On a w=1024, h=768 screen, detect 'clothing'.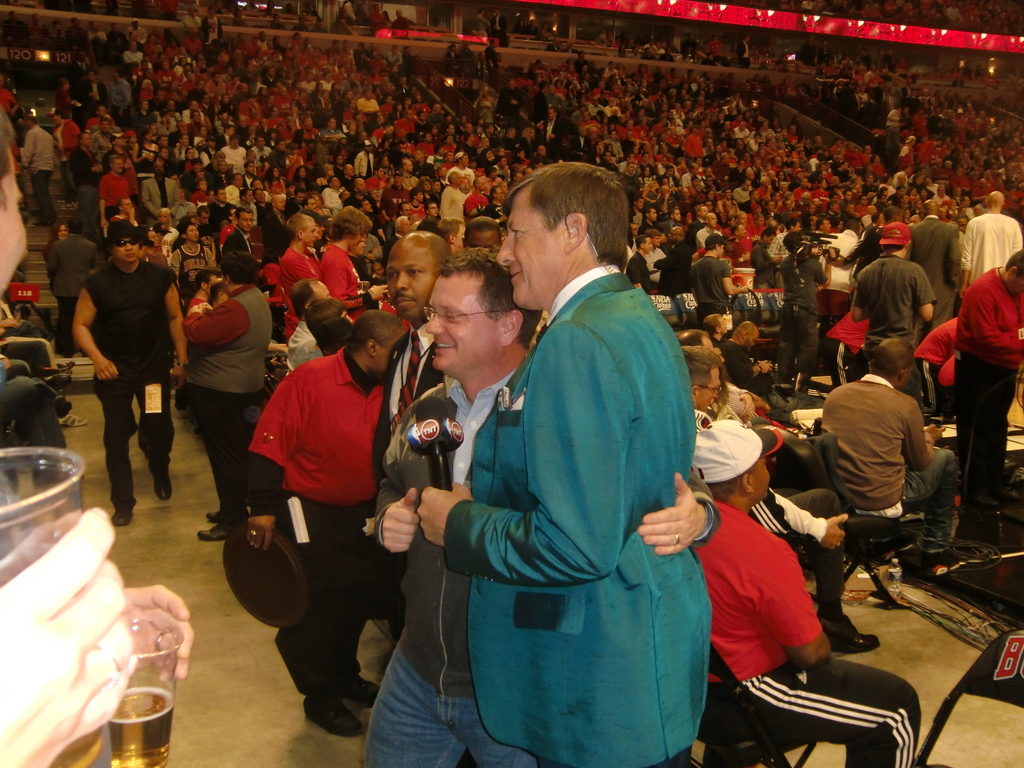
(427, 239, 732, 757).
